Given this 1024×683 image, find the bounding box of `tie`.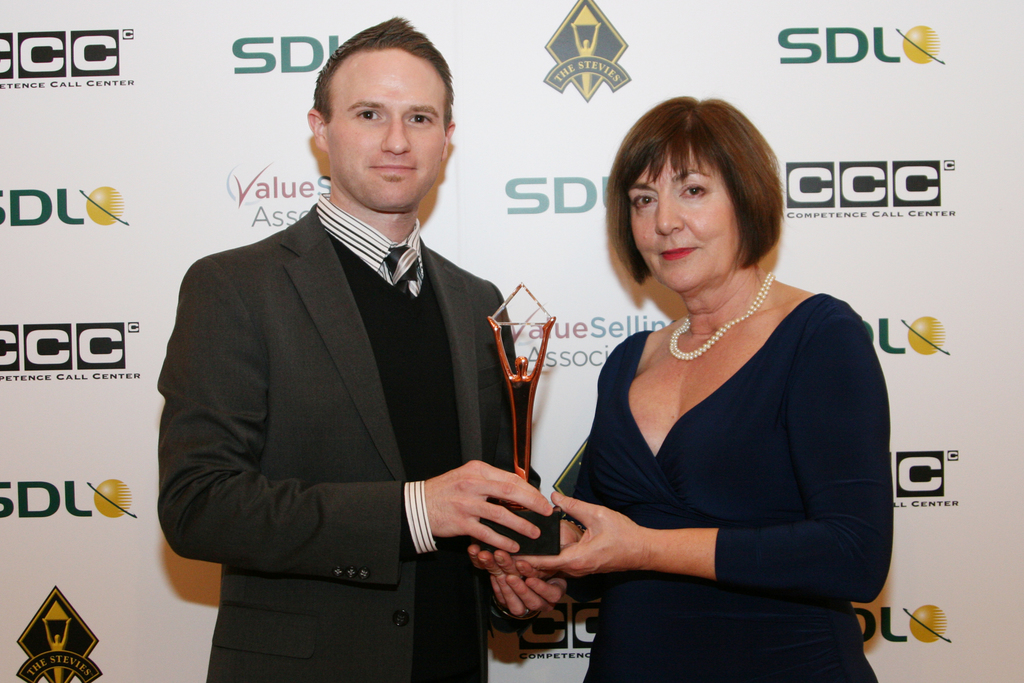
crop(384, 240, 422, 297).
